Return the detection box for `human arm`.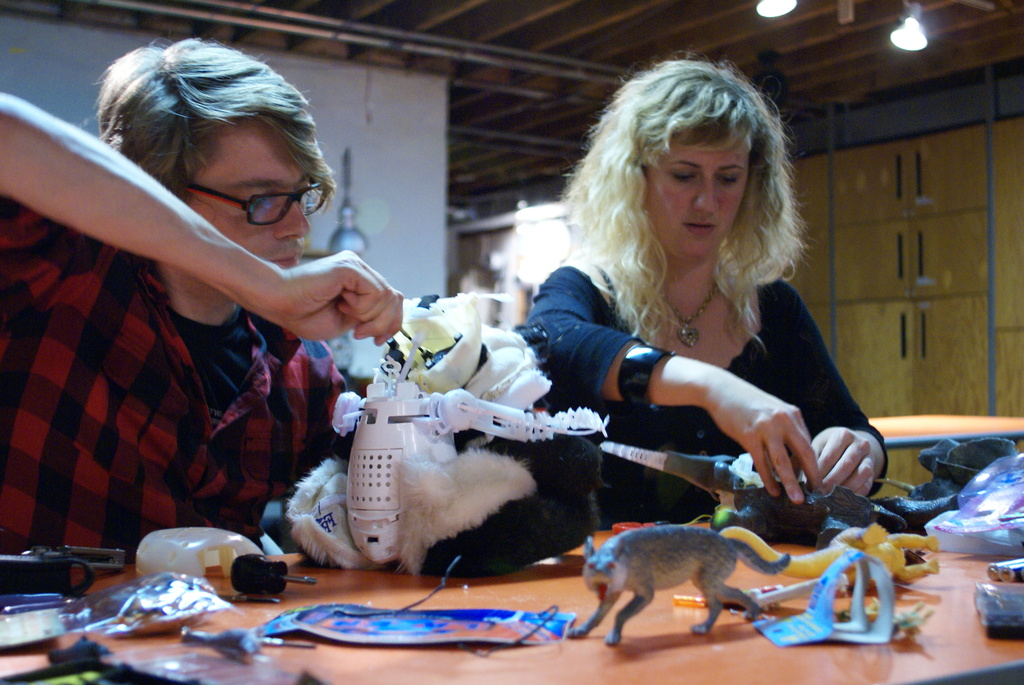
crop(0, 88, 404, 347).
